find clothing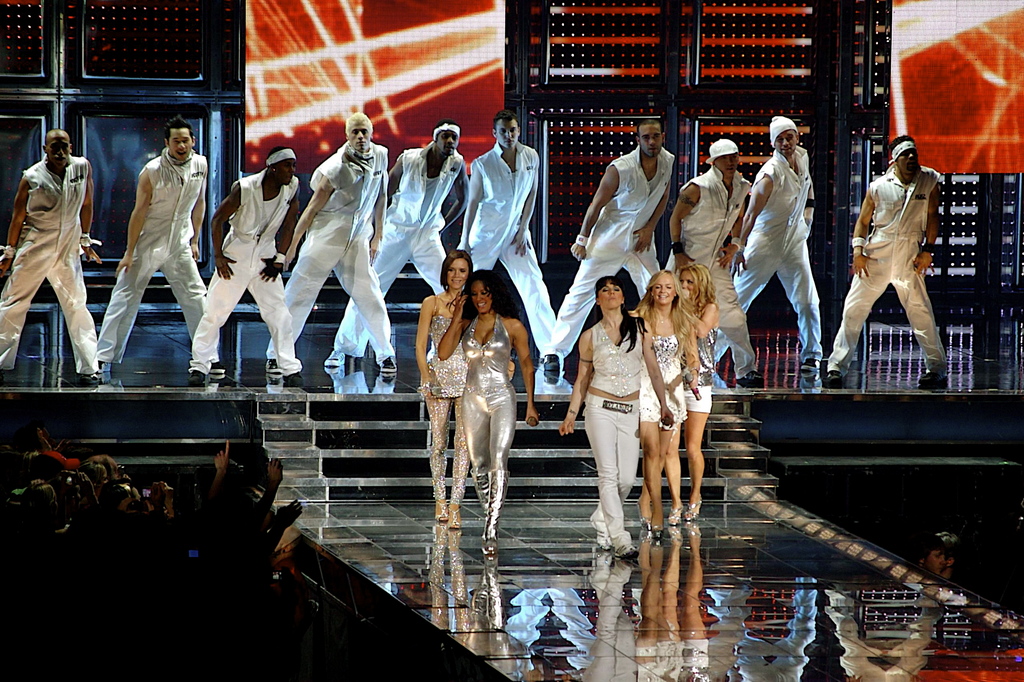
{"x1": 749, "y1": 124, "x2": 839, "y2": 353}
